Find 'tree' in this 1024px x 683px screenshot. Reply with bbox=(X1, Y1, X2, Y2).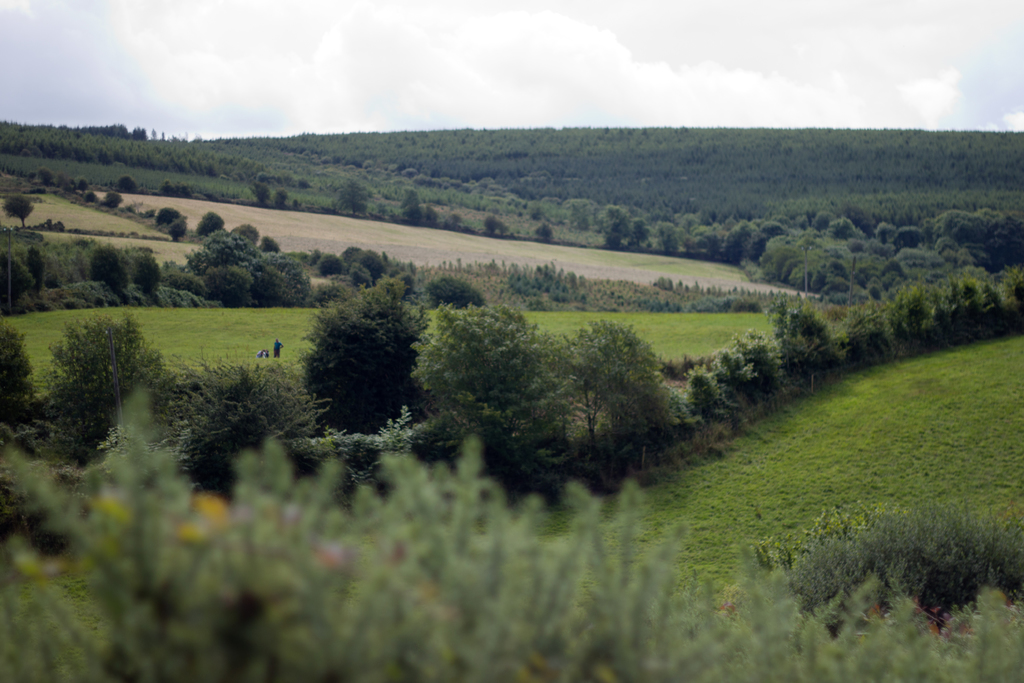
bbox=(399, 188, 425, 226).
